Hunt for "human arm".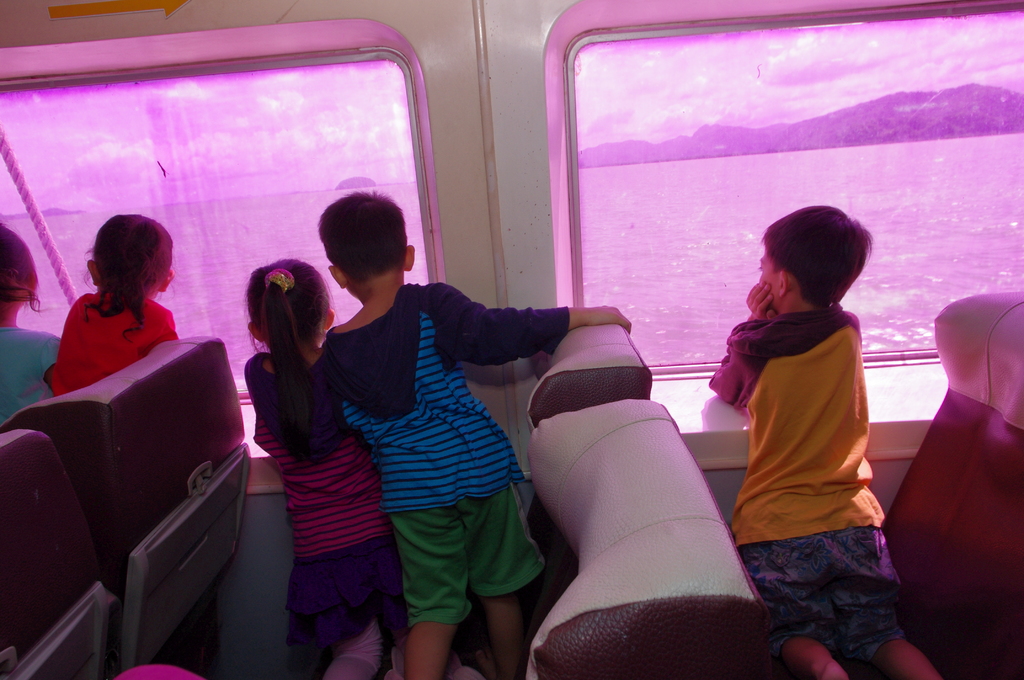
Hunted down at (236, 346, 273, 419).
